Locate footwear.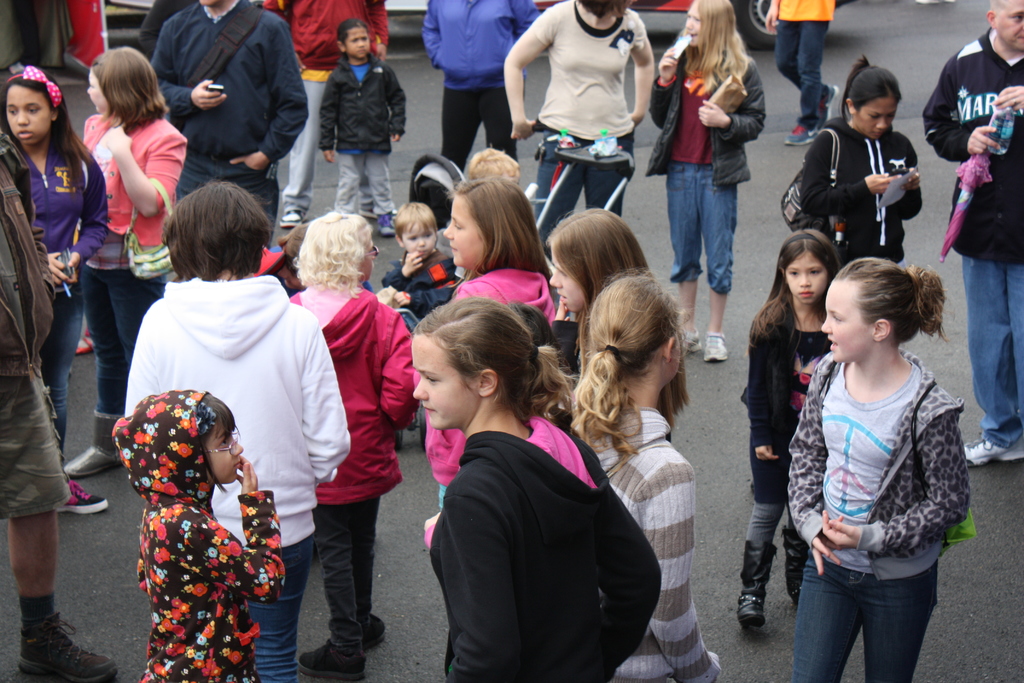
Bounding box: bbox=[380, 213, 394, 235].
